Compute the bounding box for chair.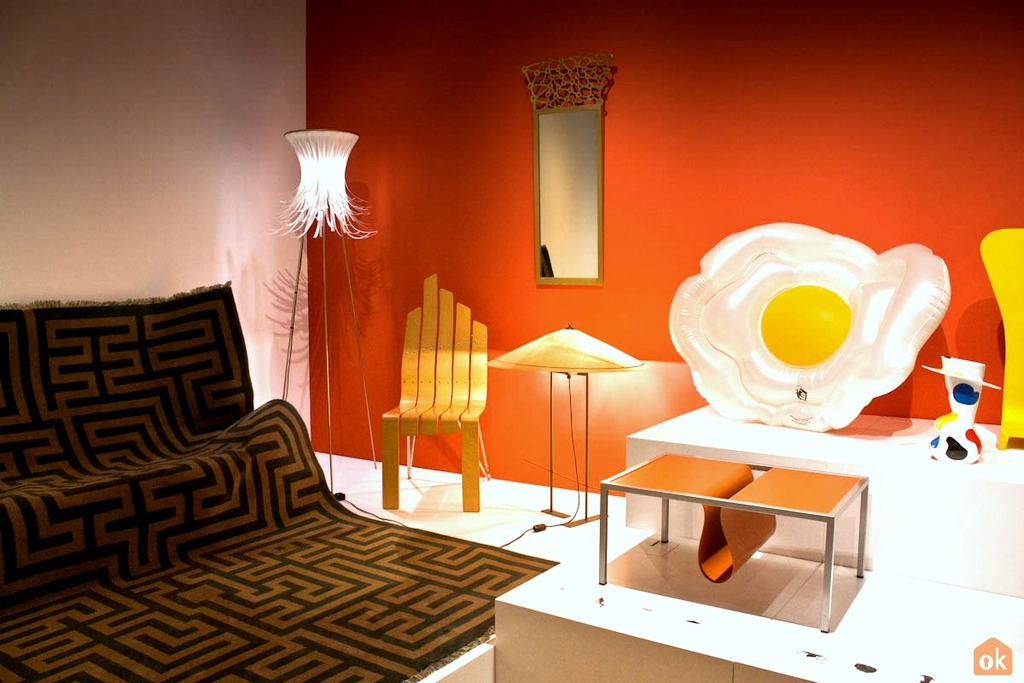
pyautogui.locateOnScreen(375, 277, 496, 514).
